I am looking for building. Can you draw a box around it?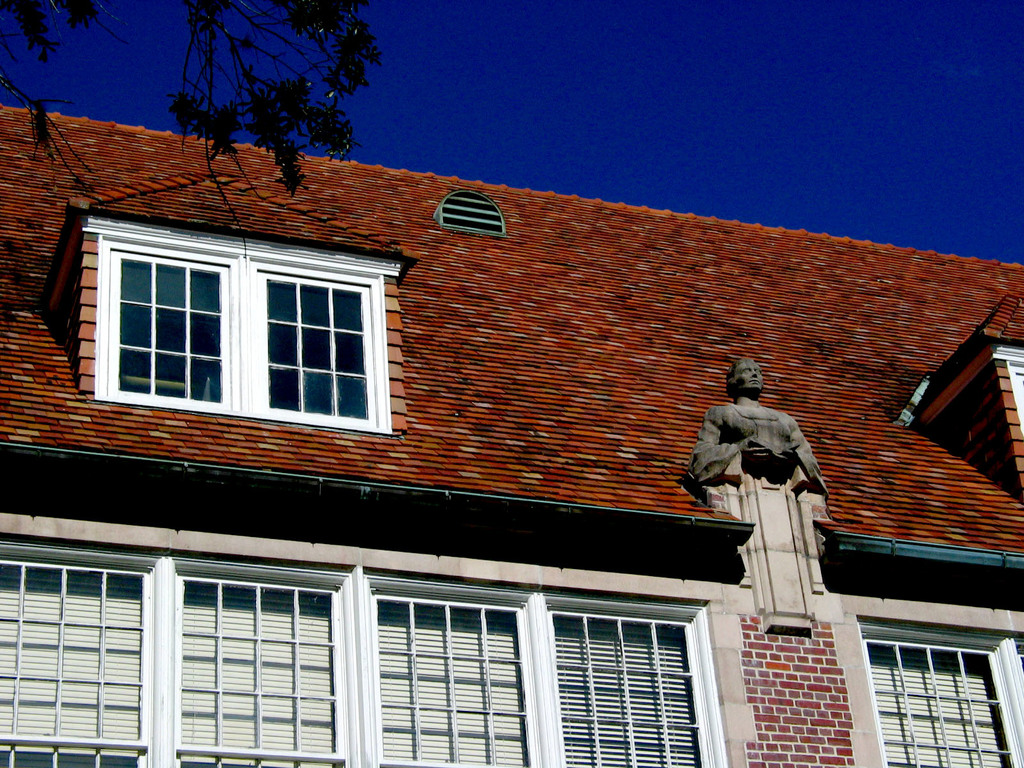
Sure, the bounding box is (x1=0, y1=104, x2=1023, y2=767).
